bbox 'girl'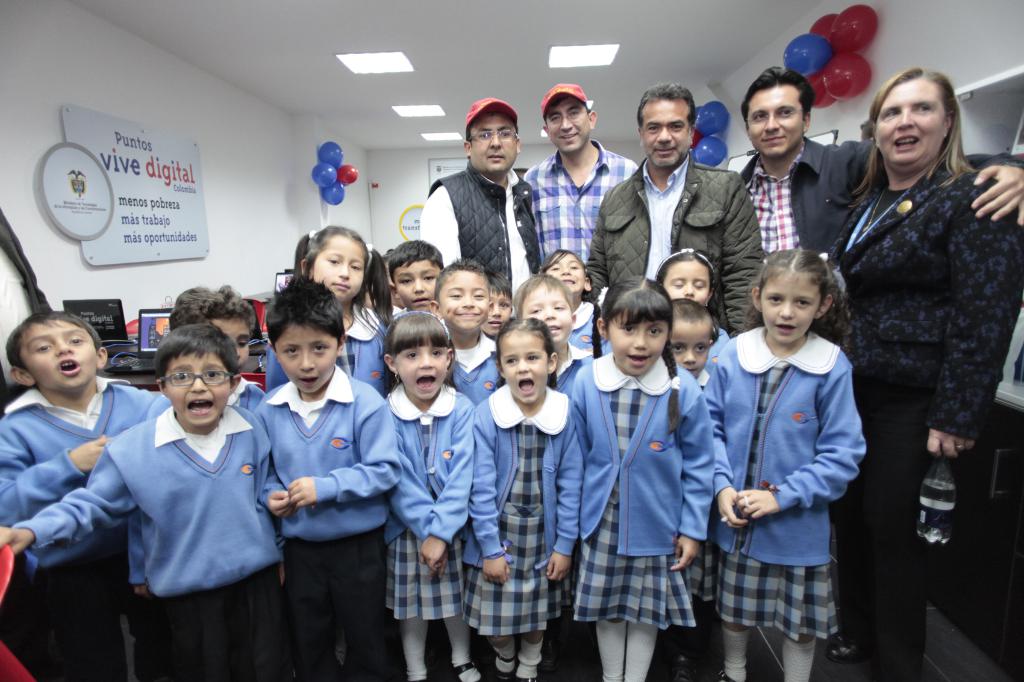
left=264, top=222, right=394, bottom=394
